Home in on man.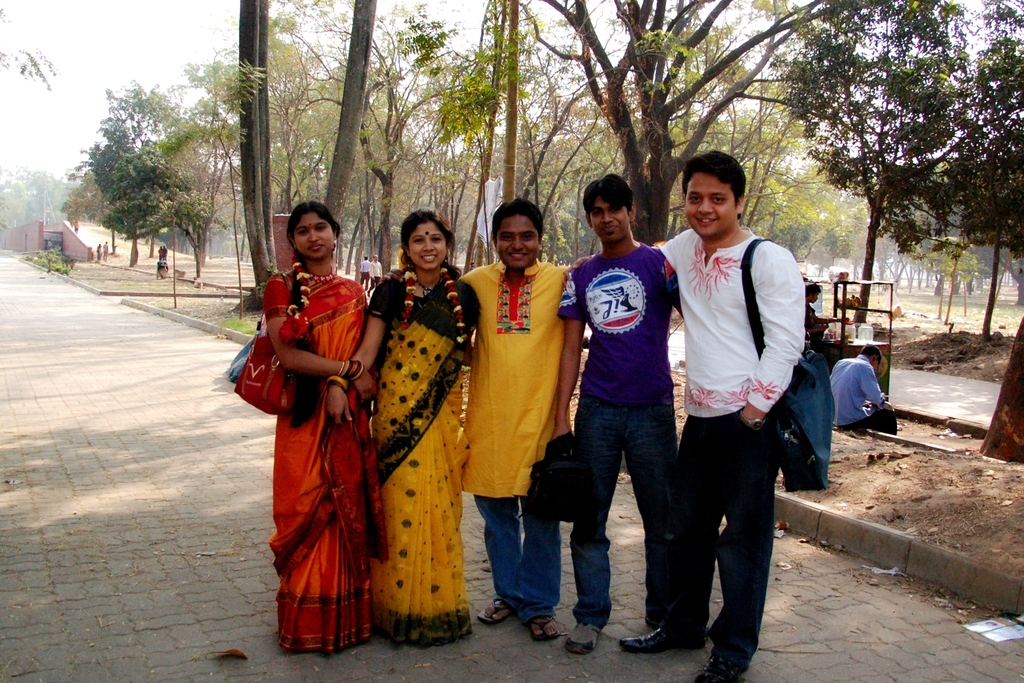
Homed in at crop(833, 346, 909, 455).
